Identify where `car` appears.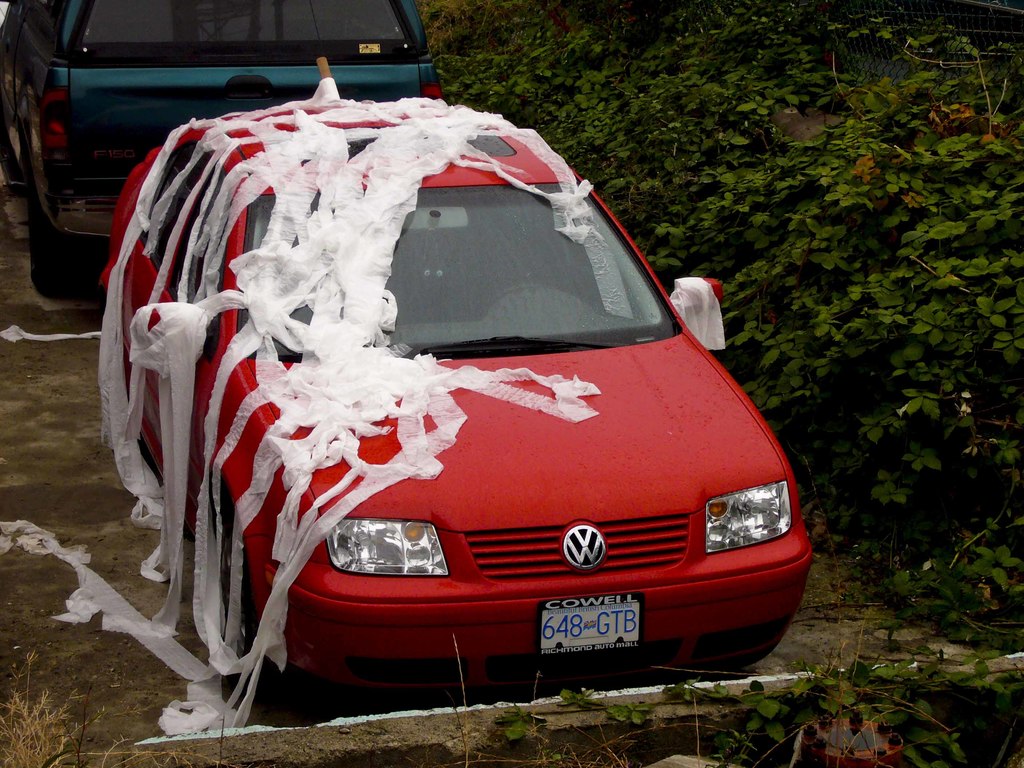
Appears at bbox(100, 90, 813, 715).
